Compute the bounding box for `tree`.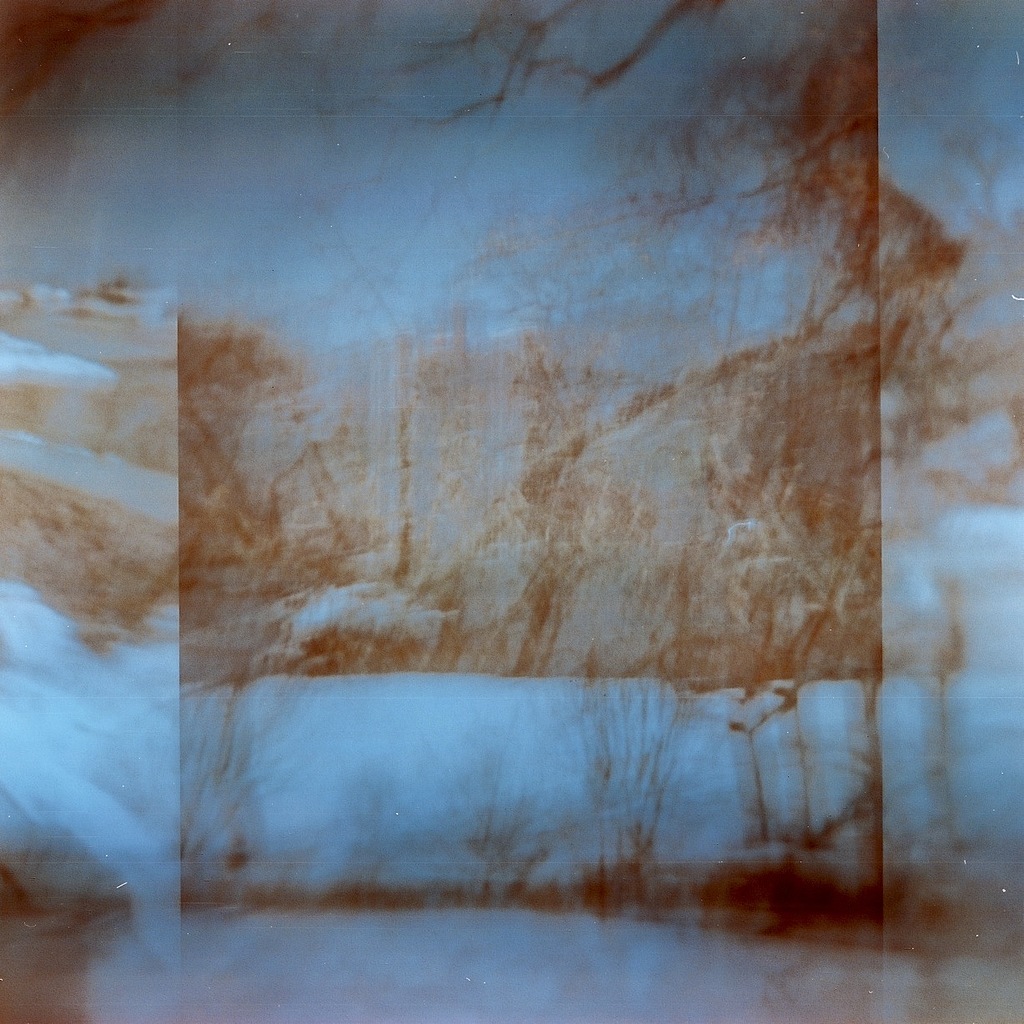
BBox(180, 0, 888, 904).
